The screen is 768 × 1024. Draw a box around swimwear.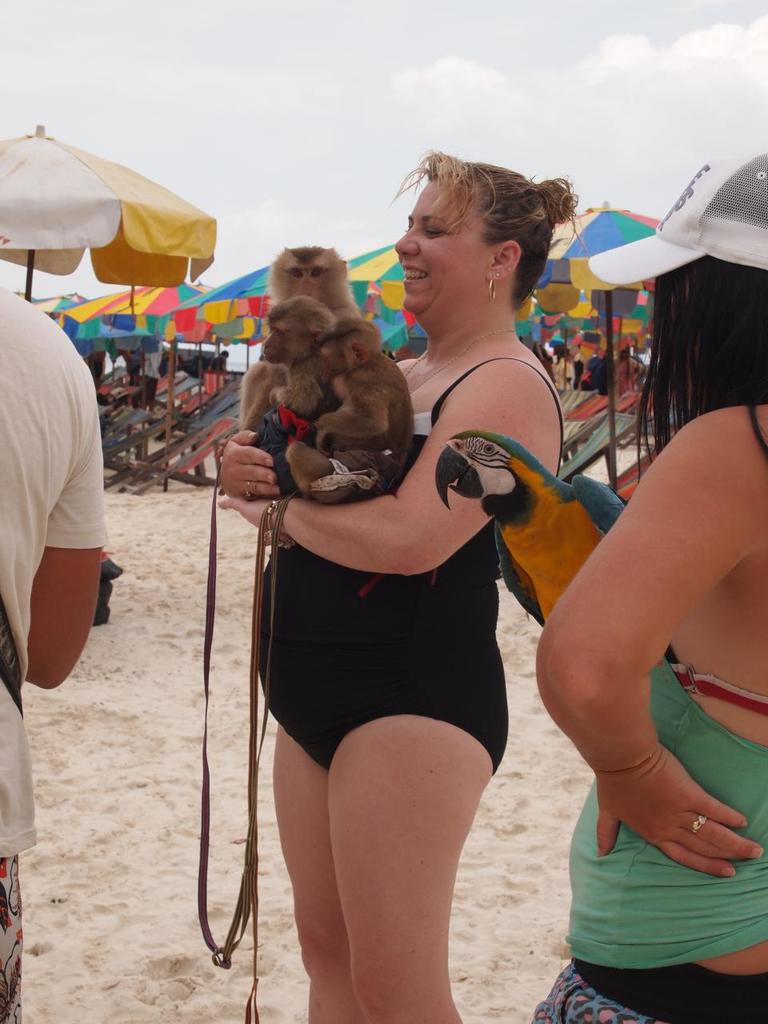
Rect(530, 644, 767, 1023).
